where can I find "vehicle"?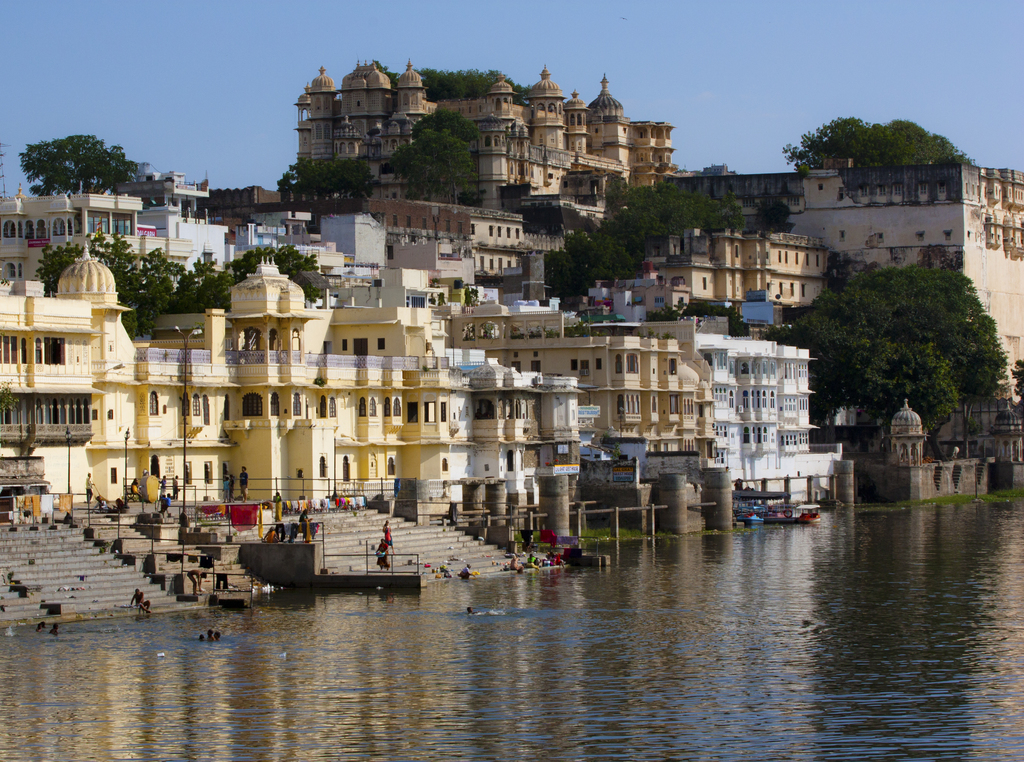
You can find it at box(771, 503, 823, 524).
